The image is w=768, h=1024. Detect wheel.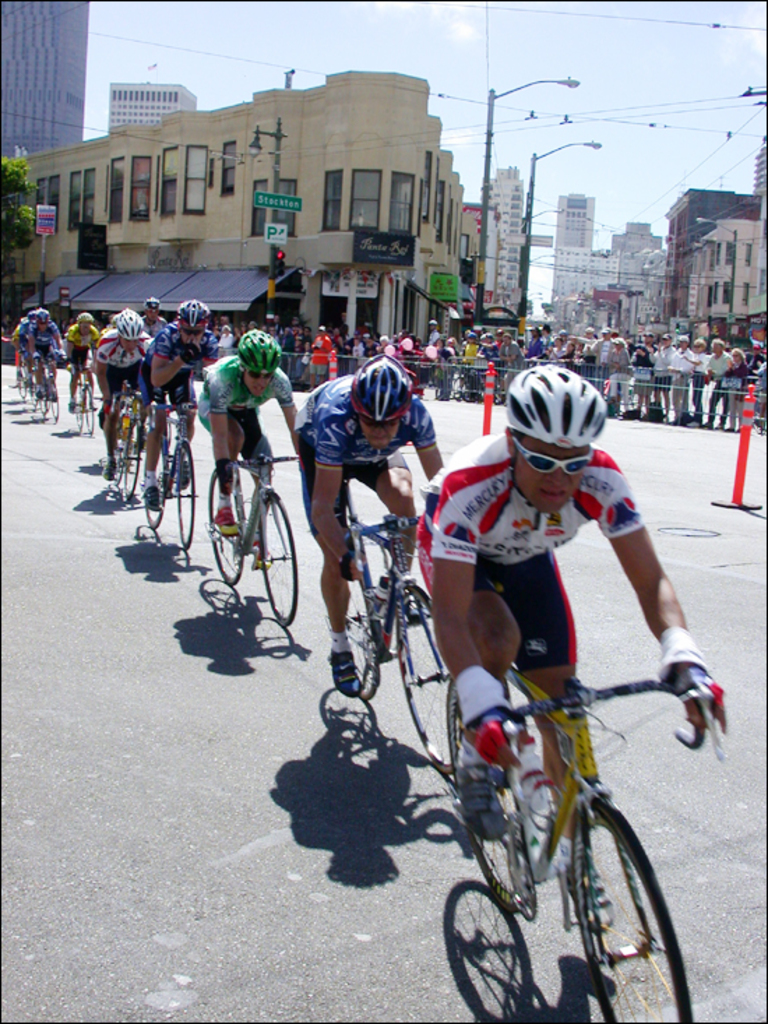
Detection: box=[348, 580, 371, 698].
